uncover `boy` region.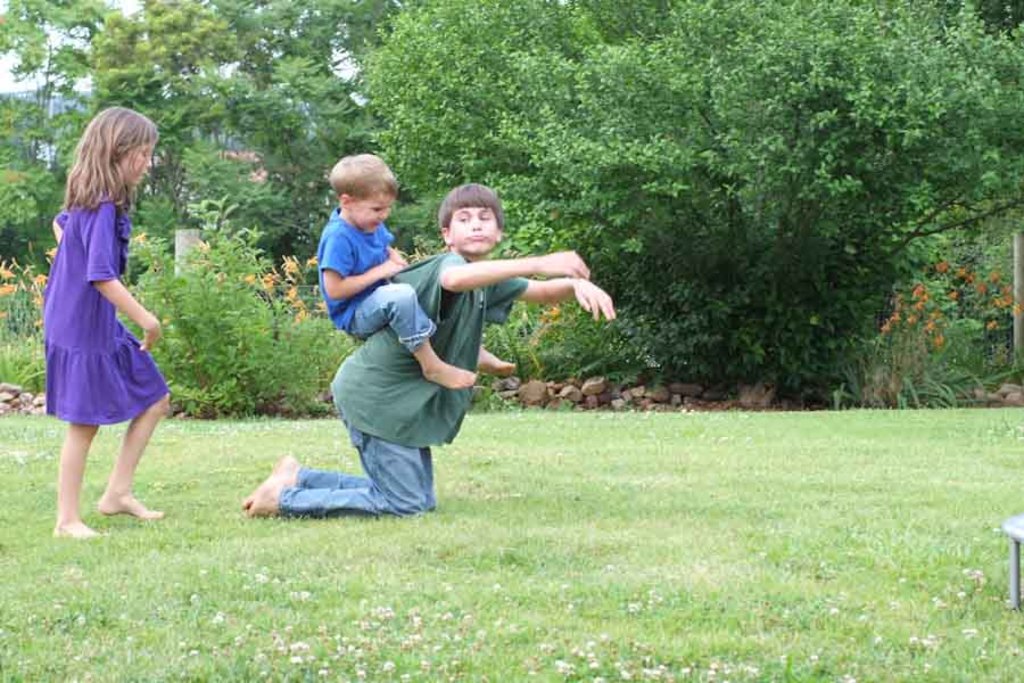
Uncovered: x1=240, y1=181, x2=613, y2=513.
